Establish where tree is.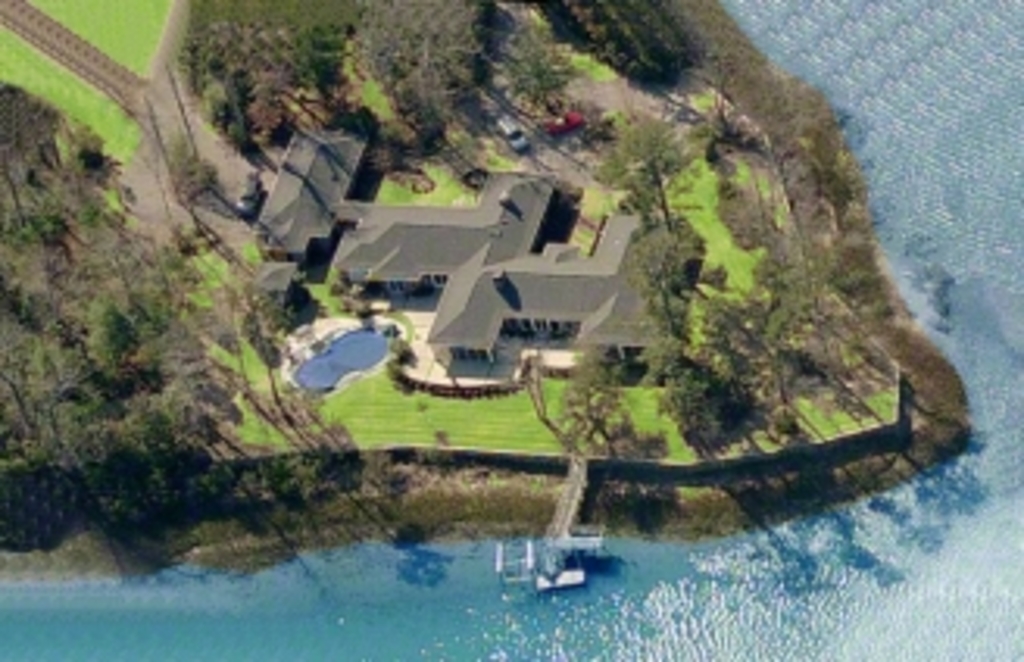
Established at [702, 290, 746, 372].
